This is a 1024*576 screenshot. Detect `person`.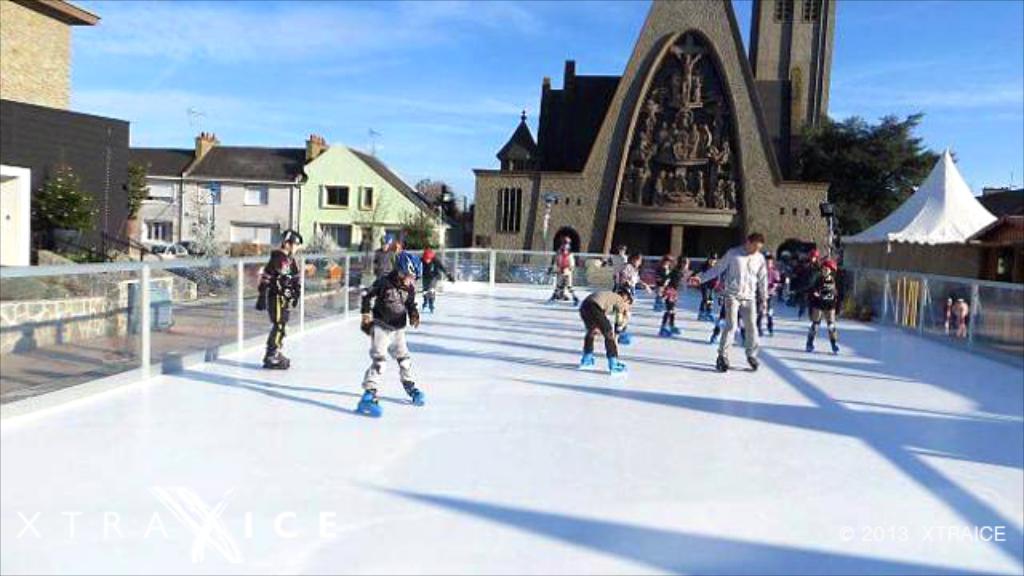
l=792, t=235, r=835, b=317.
